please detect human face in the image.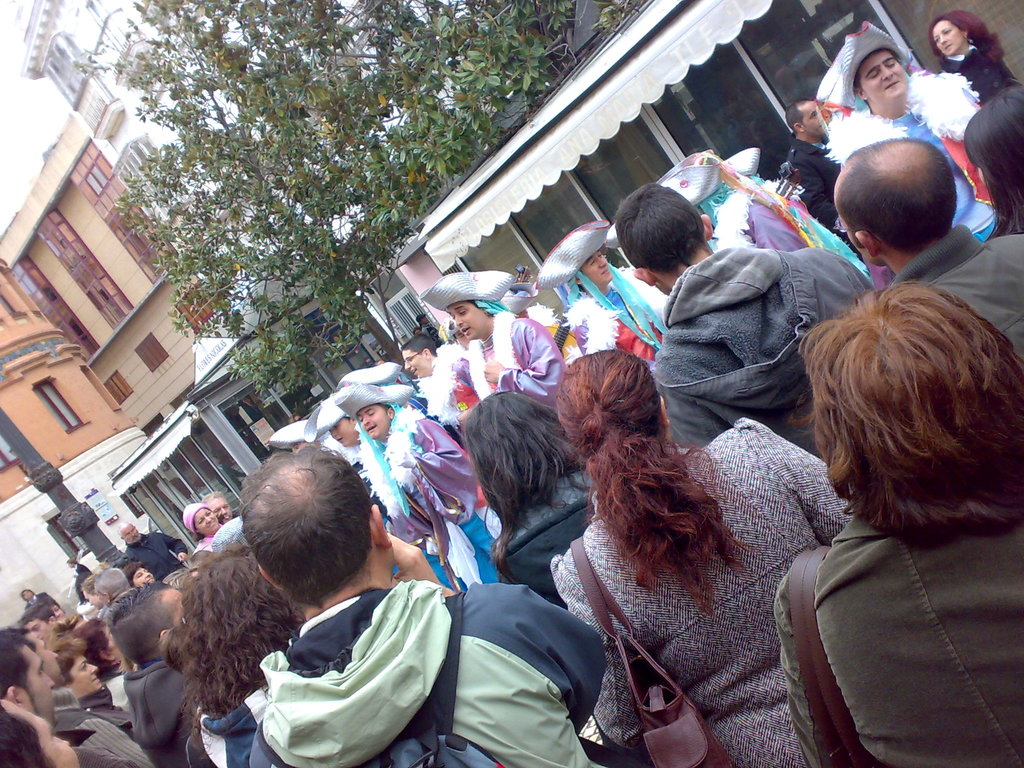
<bbox>445, 299, 486, 341</bbox>.
